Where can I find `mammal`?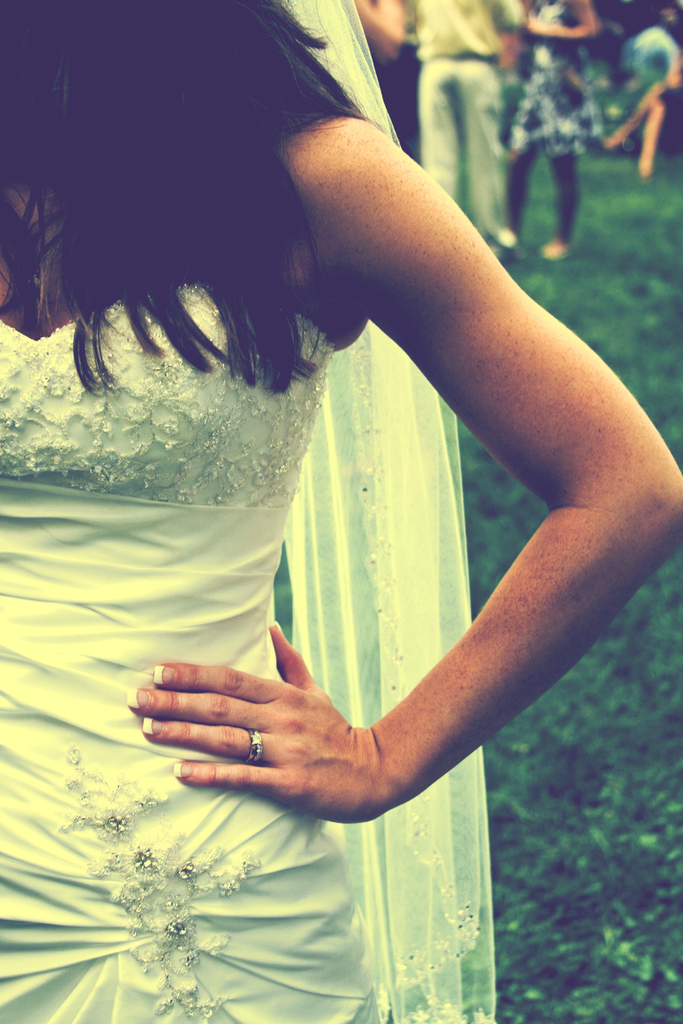
You can find it at x1=492, y1=0, x2=601, y2=255.
